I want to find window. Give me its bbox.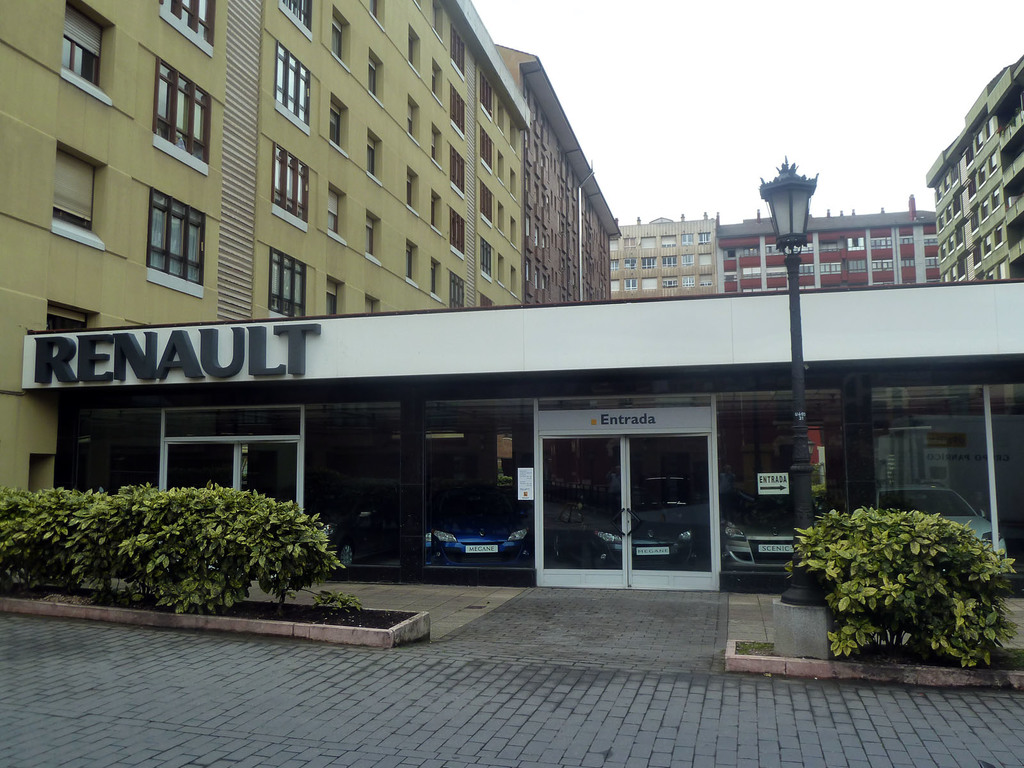
{"x1": 623, "y1": 255, "x2": 637, "y2": 269}.
